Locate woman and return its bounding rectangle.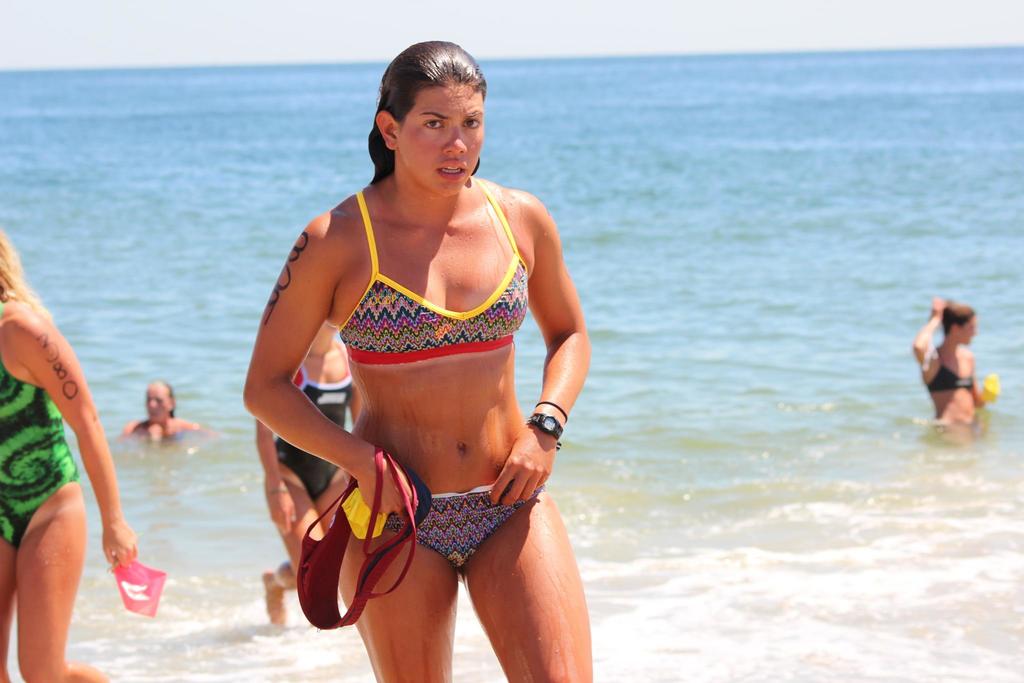
bbox=(230, 54, 604, 680).
